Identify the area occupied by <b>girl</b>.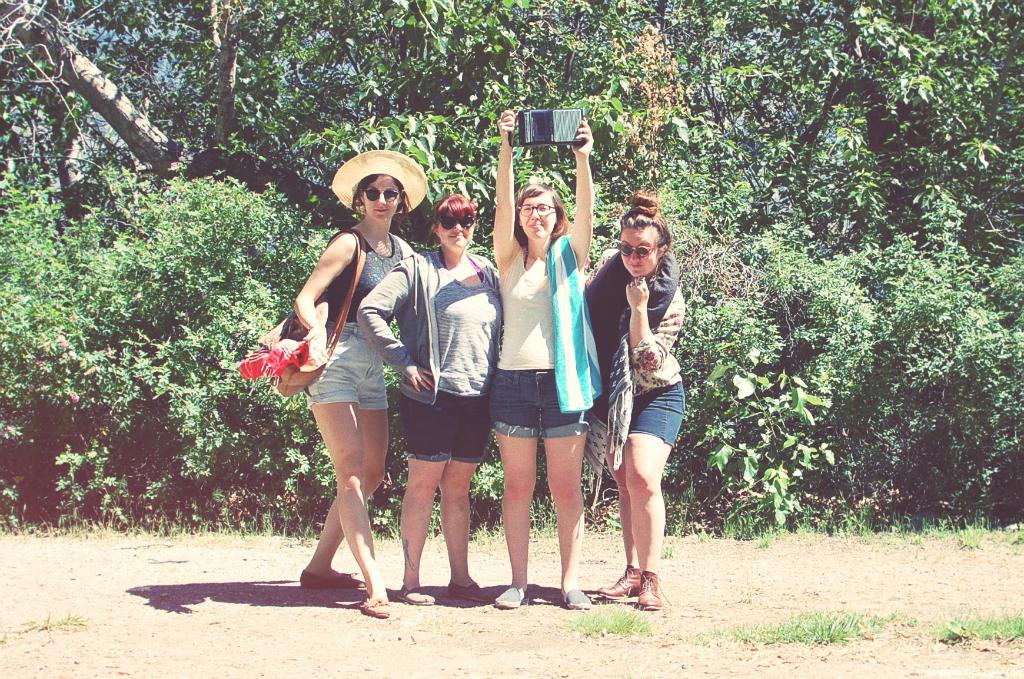
Area: <region>358, 188, 504, 601</region>.
